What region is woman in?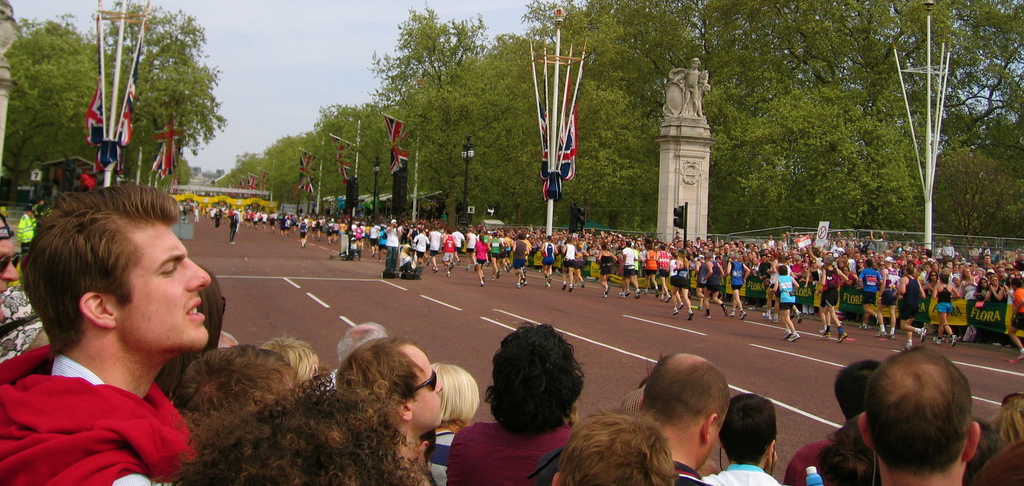
<region>934, 272, 961, 345</region>.
